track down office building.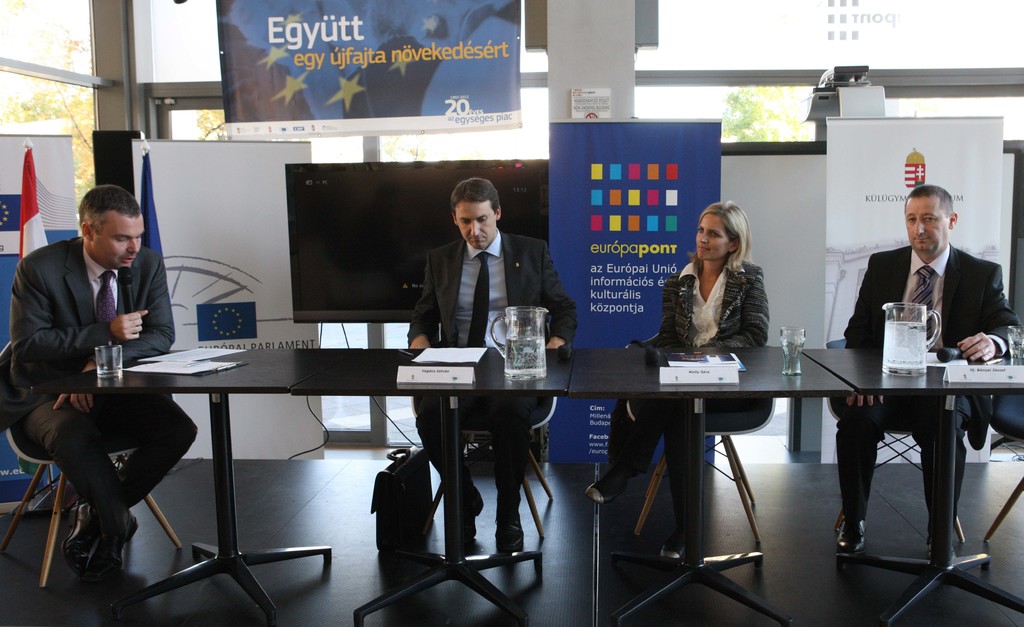
Tracked to Rect(36, 38, 1023, 618).
